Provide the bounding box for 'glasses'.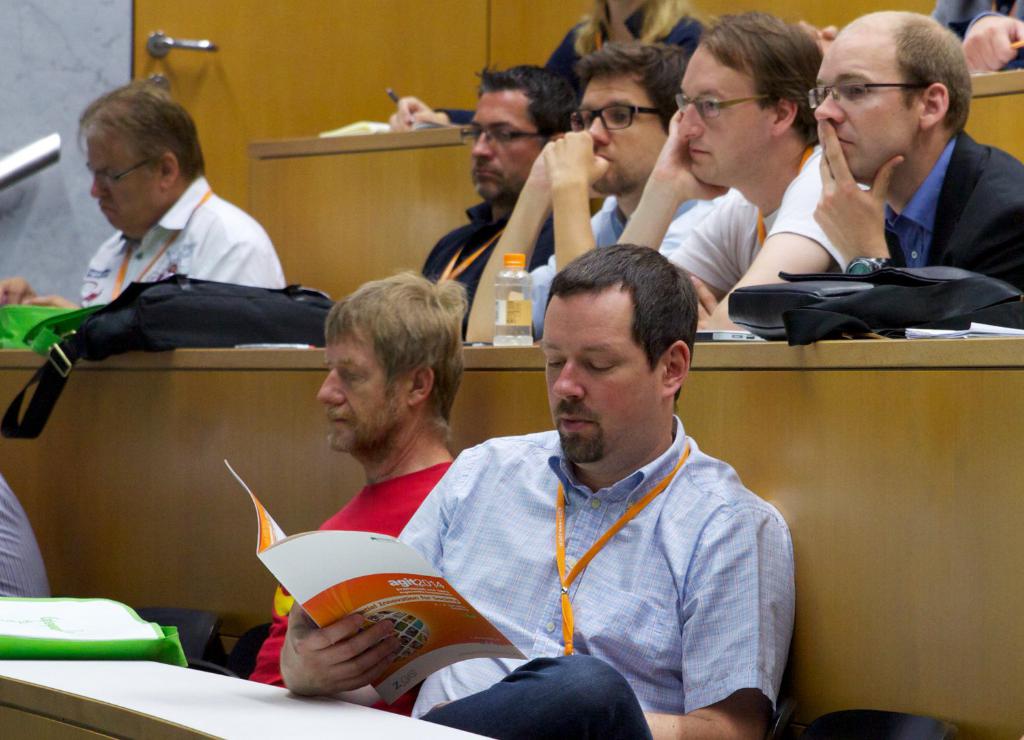
bbox=[670, 91, 767, 119].
